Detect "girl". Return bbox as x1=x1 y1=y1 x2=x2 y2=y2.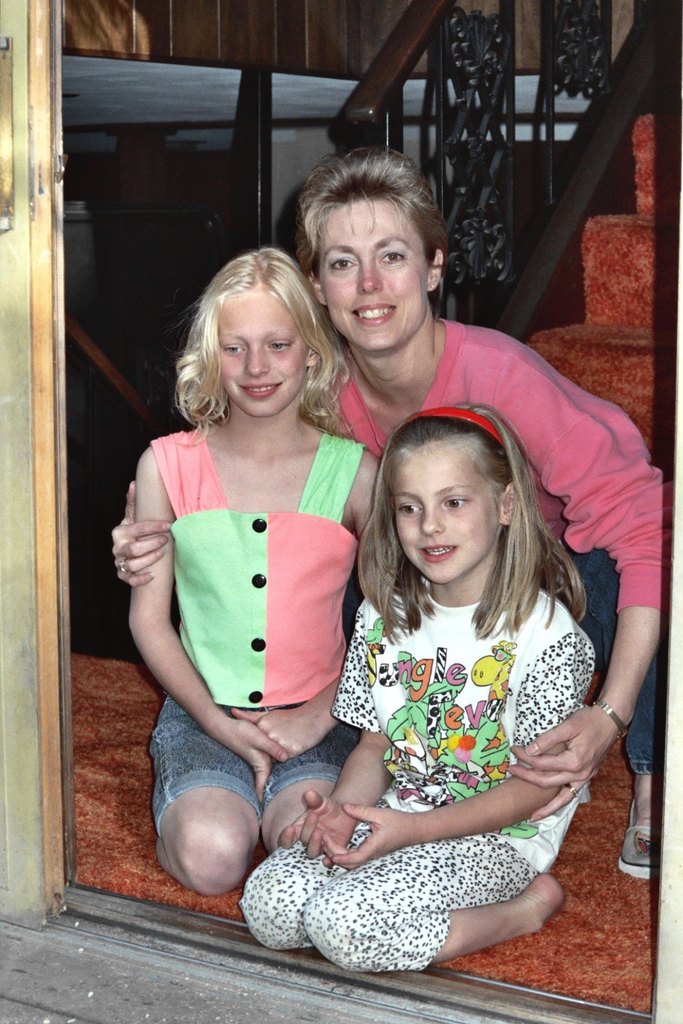
x1=240 y1=401 x2=596 y2=968.
